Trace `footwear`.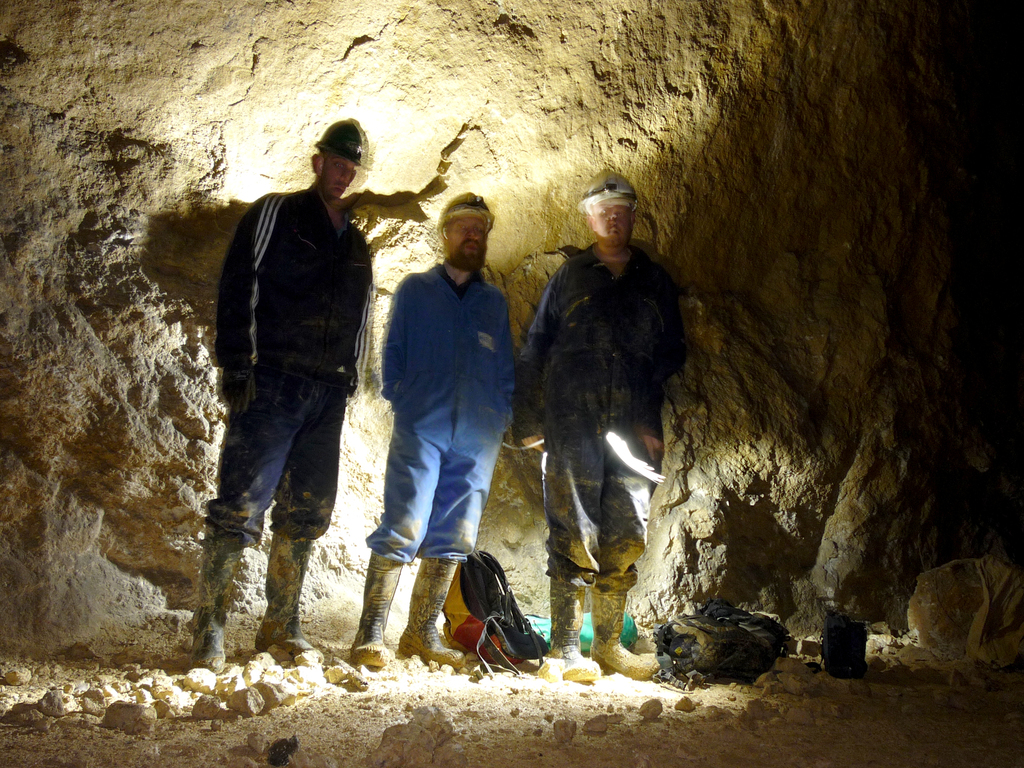
Traced to l=257, t=528, r=316, b=666.
